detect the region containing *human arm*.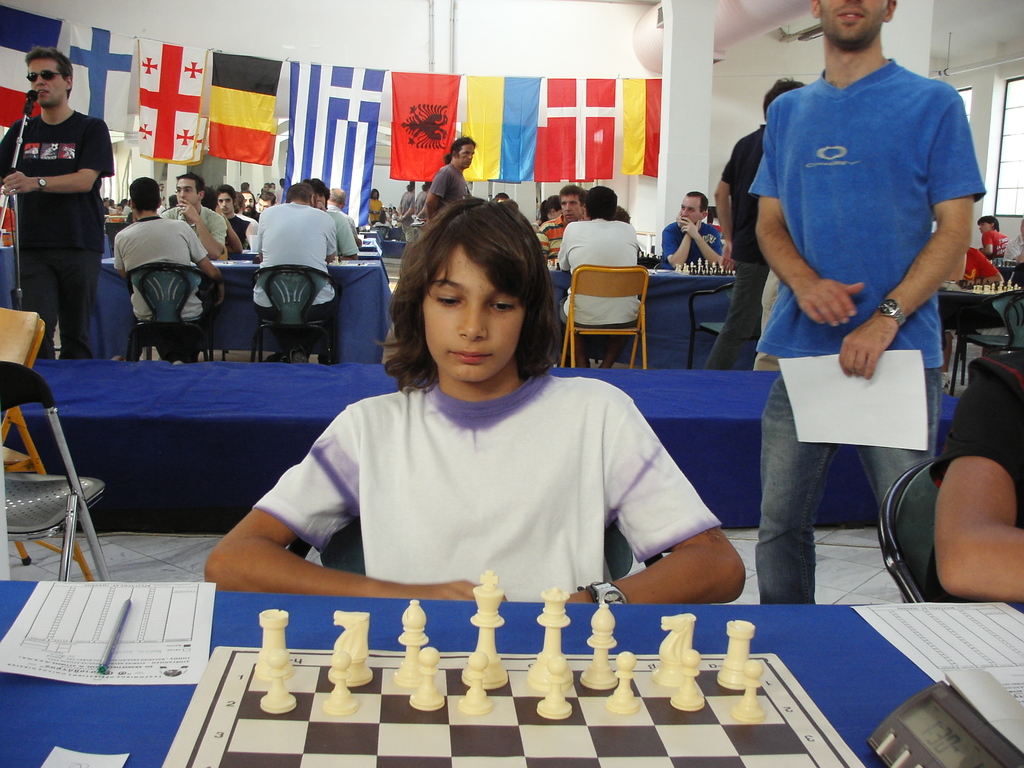
left=367, top=207, right=374, bottom=218.
